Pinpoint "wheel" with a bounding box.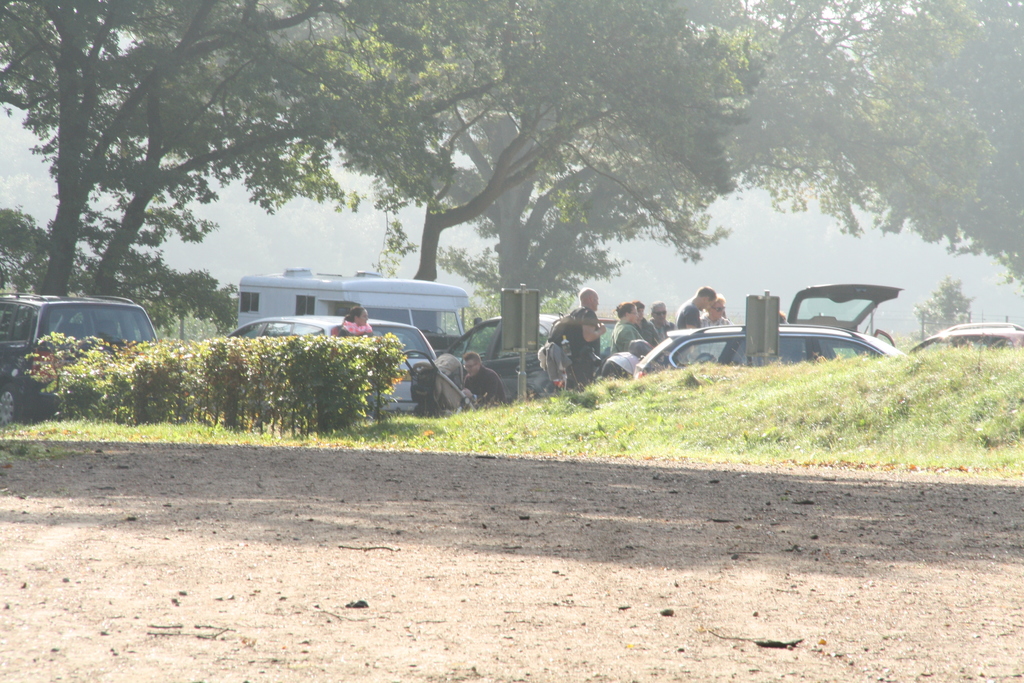
locate(2, 380, 23, 431).
